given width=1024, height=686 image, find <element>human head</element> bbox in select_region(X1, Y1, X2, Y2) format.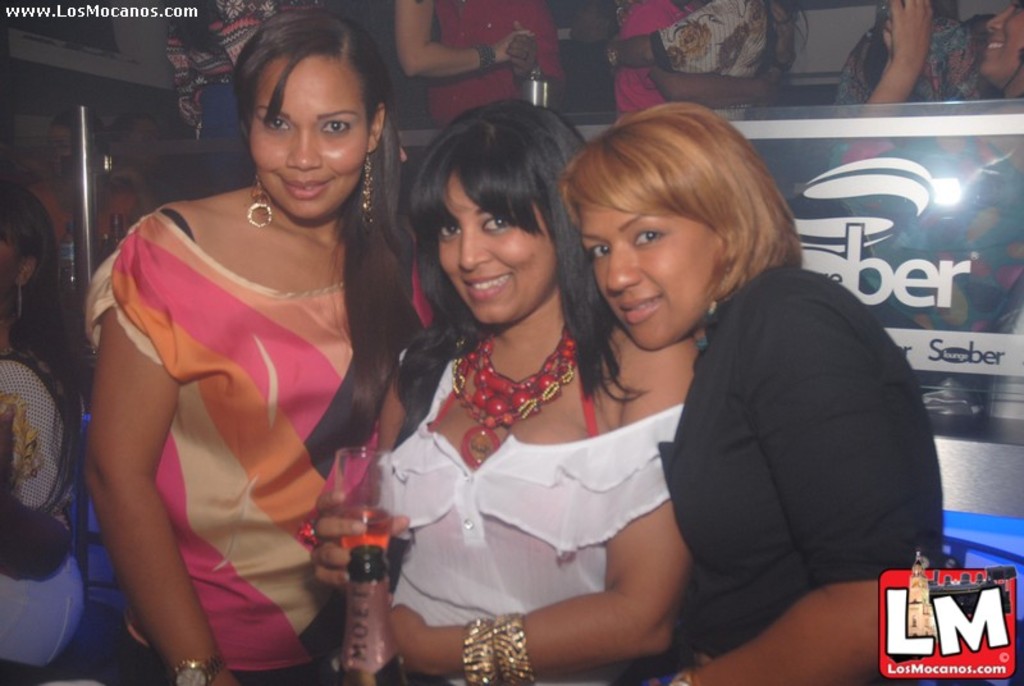
select_region(984, 0, 1023, 90).
